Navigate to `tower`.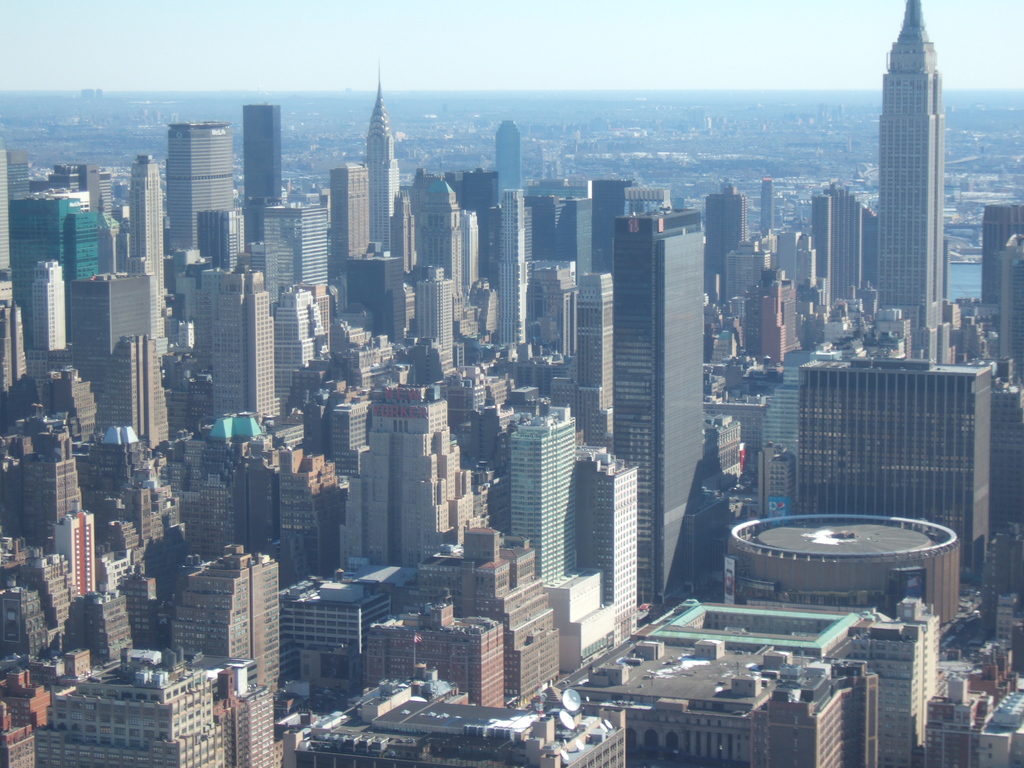
Navigation target: detection(38, 258, 59, 352).
